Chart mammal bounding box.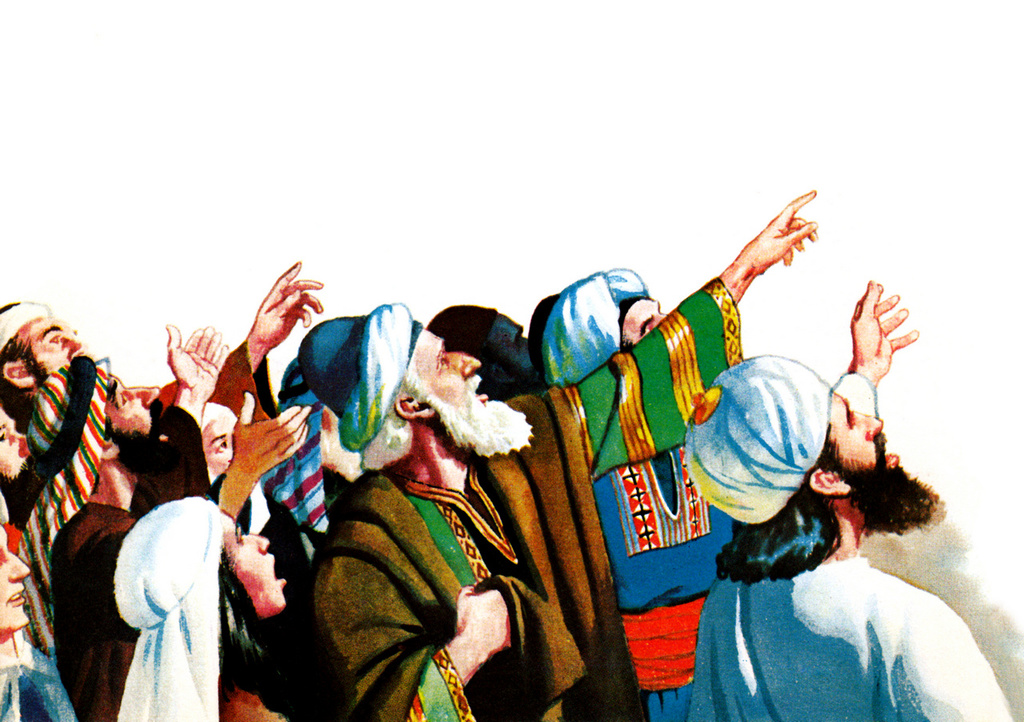
Charted: 665/339/976/707.
